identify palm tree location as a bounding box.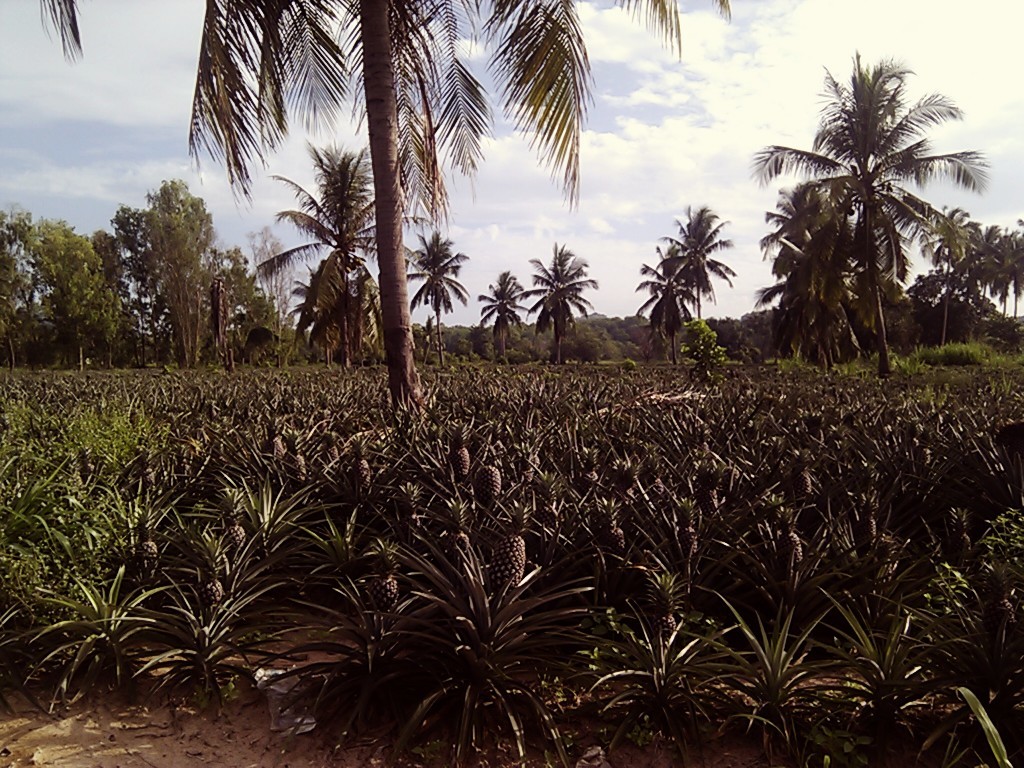
400, 233, 473, 369.
